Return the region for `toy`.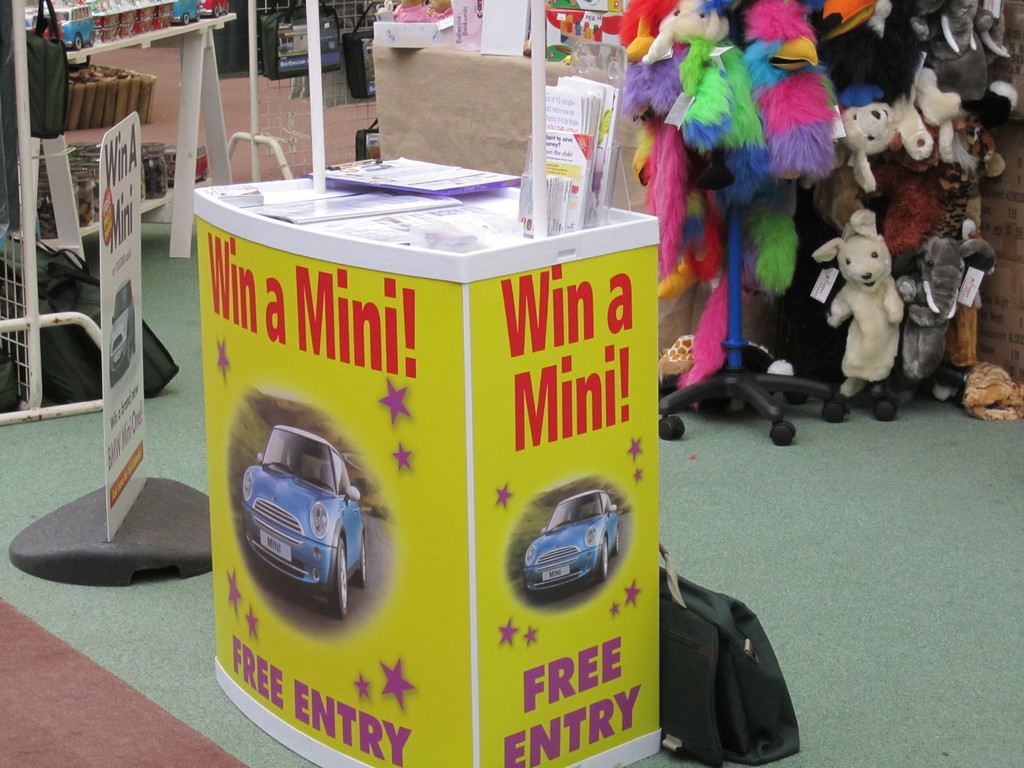
[753, 0, 847, 313].
